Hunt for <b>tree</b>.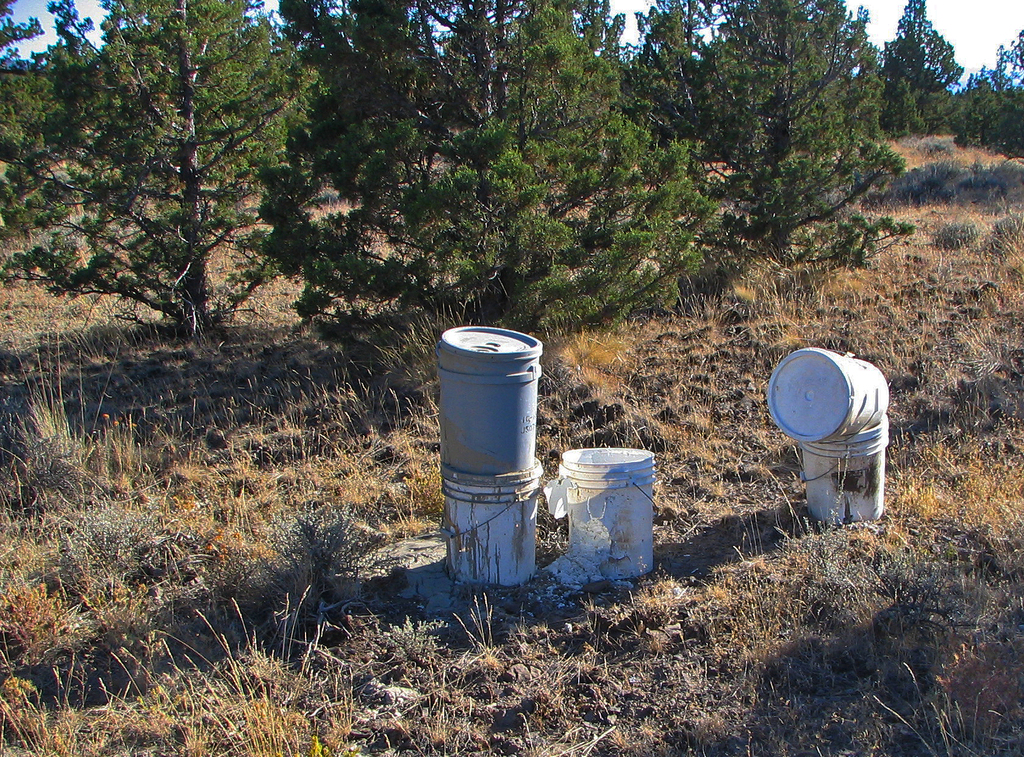
Hunted down at region(284, 0, 708, 340).
